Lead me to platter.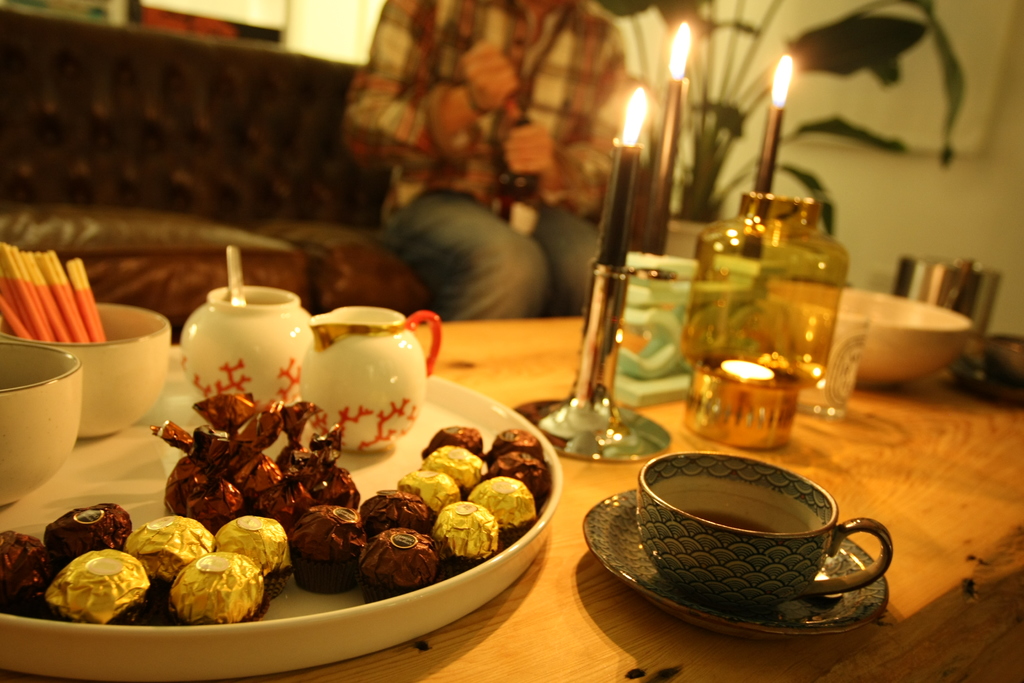
Lead to bbox=(0, 342, 563, 680).
